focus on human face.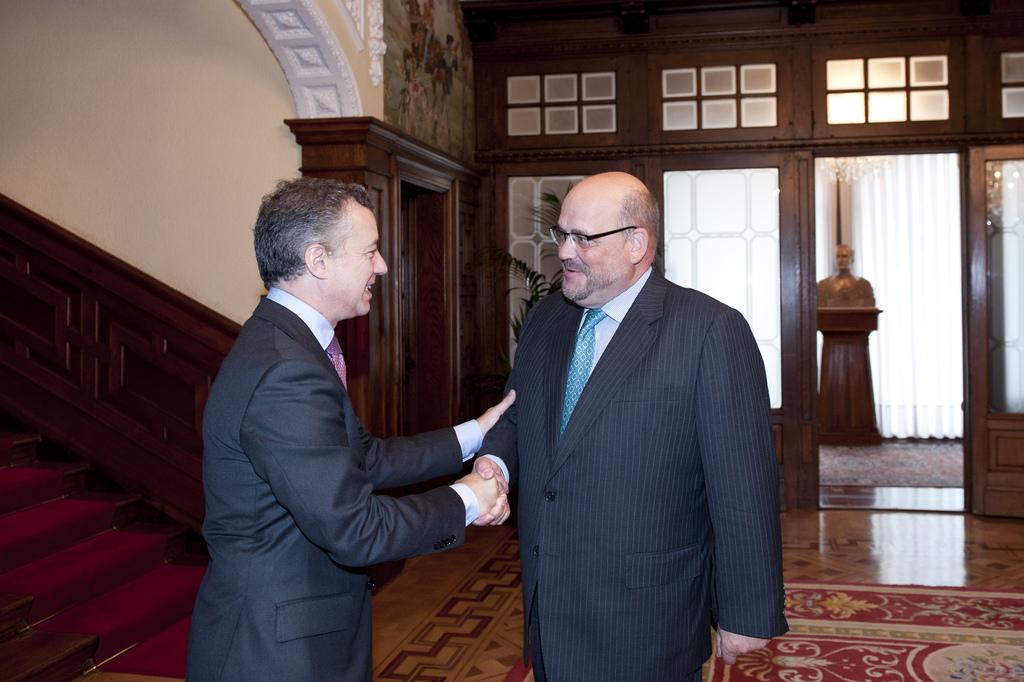
Focused at <region>328, 205, 388, 315</region>.
